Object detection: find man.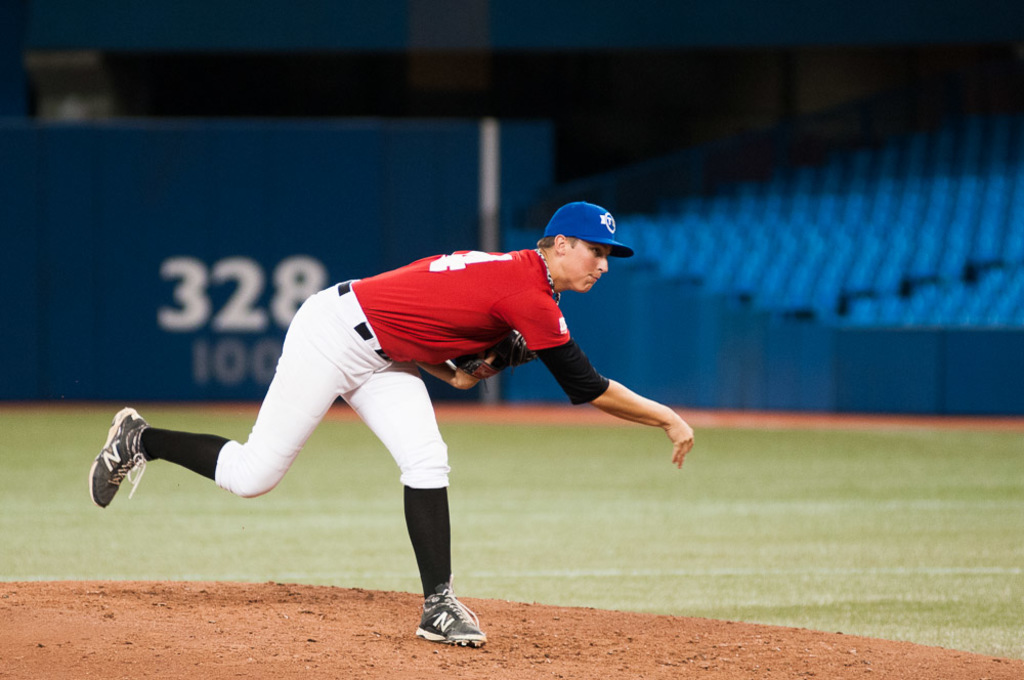
115 157 655 653.
